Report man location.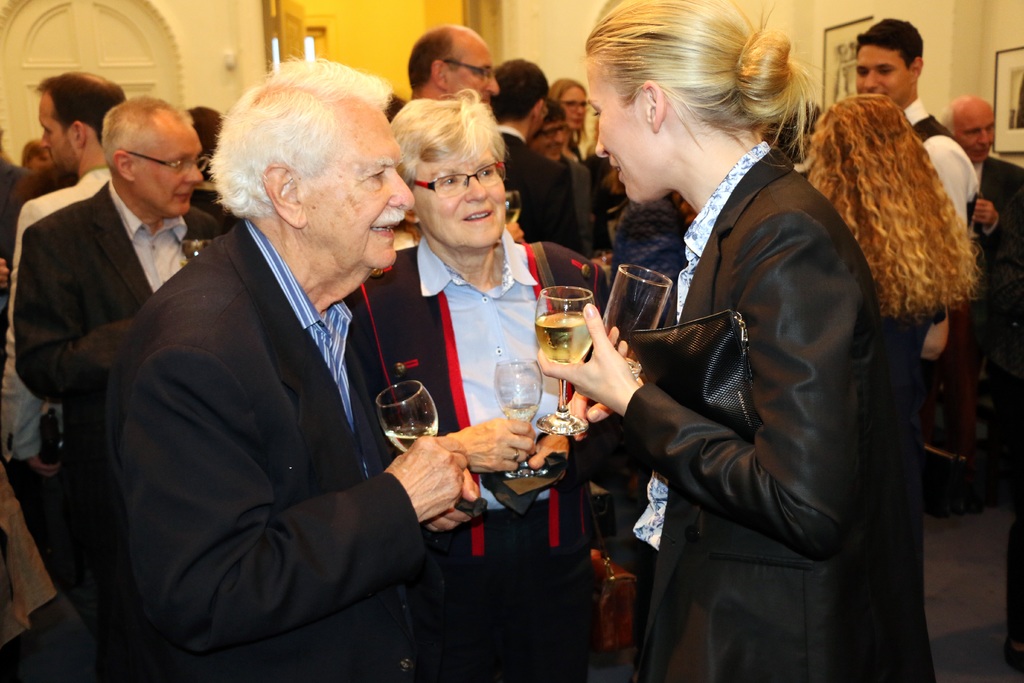
Report: <region>395, 23, 507, 147</region>.
